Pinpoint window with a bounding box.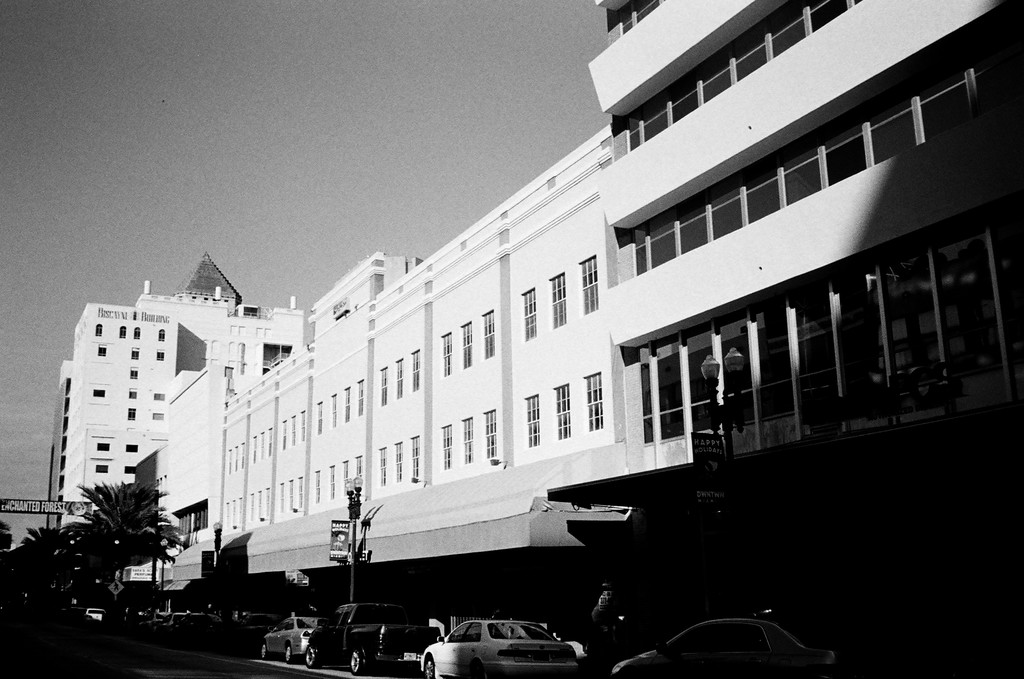
[x1=614, y1=0, x2=663, y2=39].
